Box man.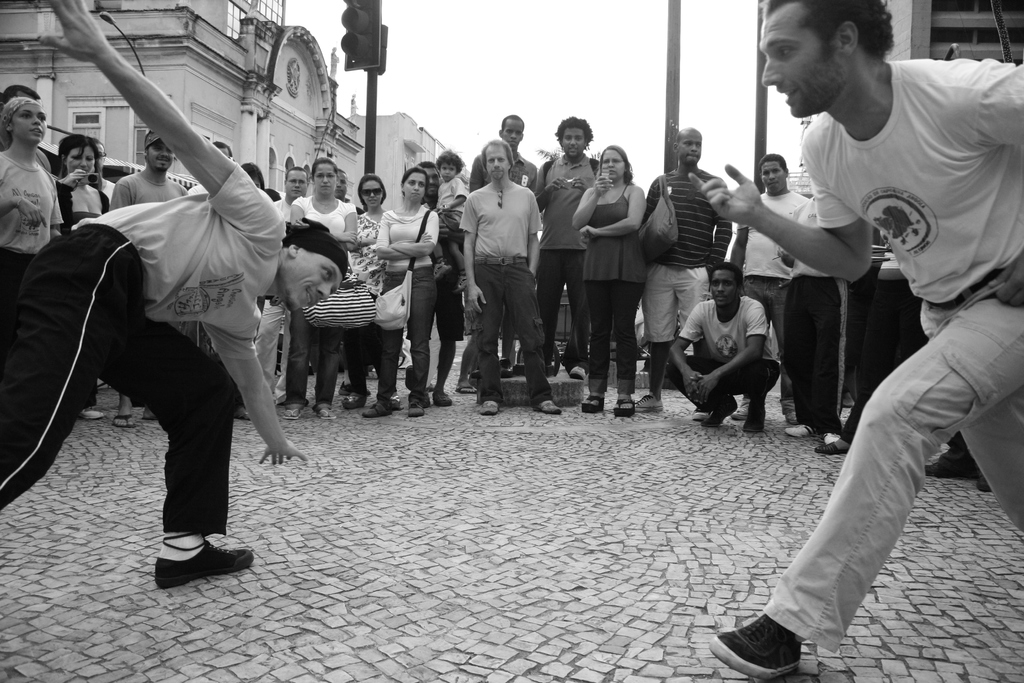
1:0:352:591.
